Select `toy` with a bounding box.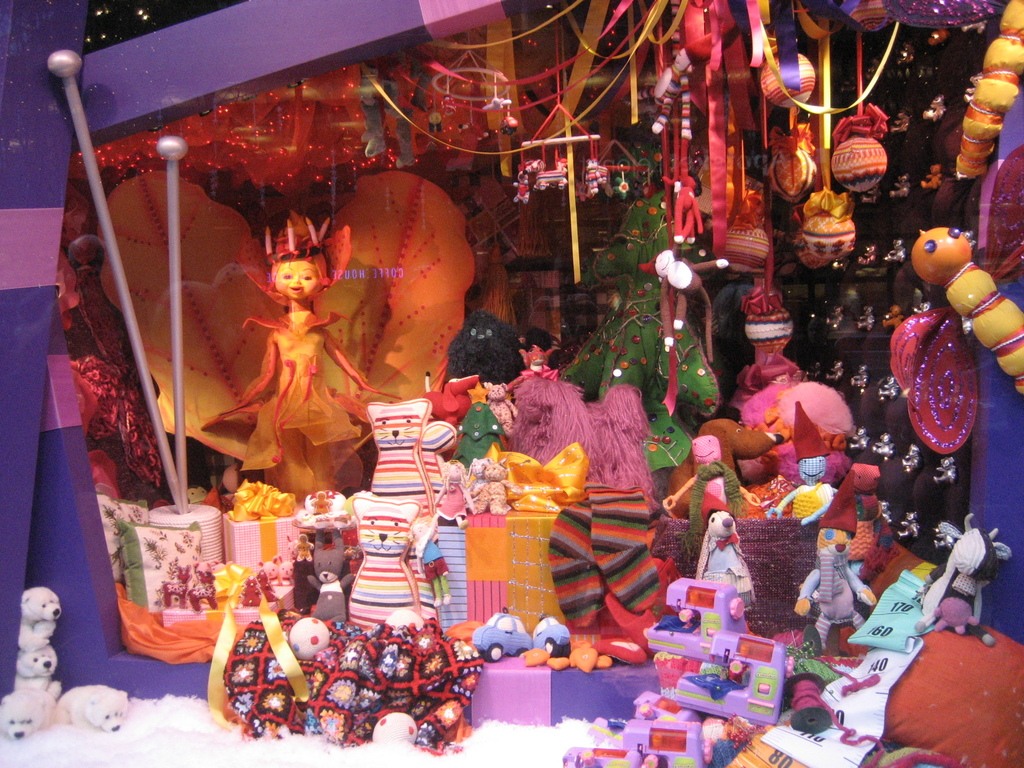
[left=561, top=693, right=763, bottom=767].
